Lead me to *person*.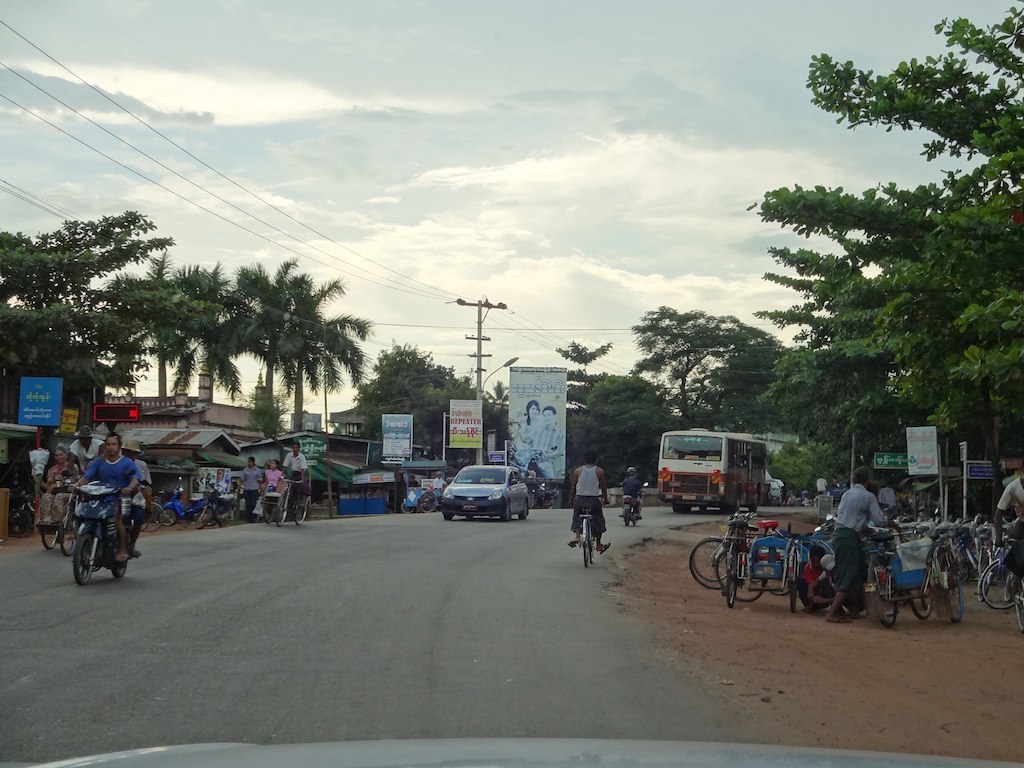
Lead to (512,398,540,451).
